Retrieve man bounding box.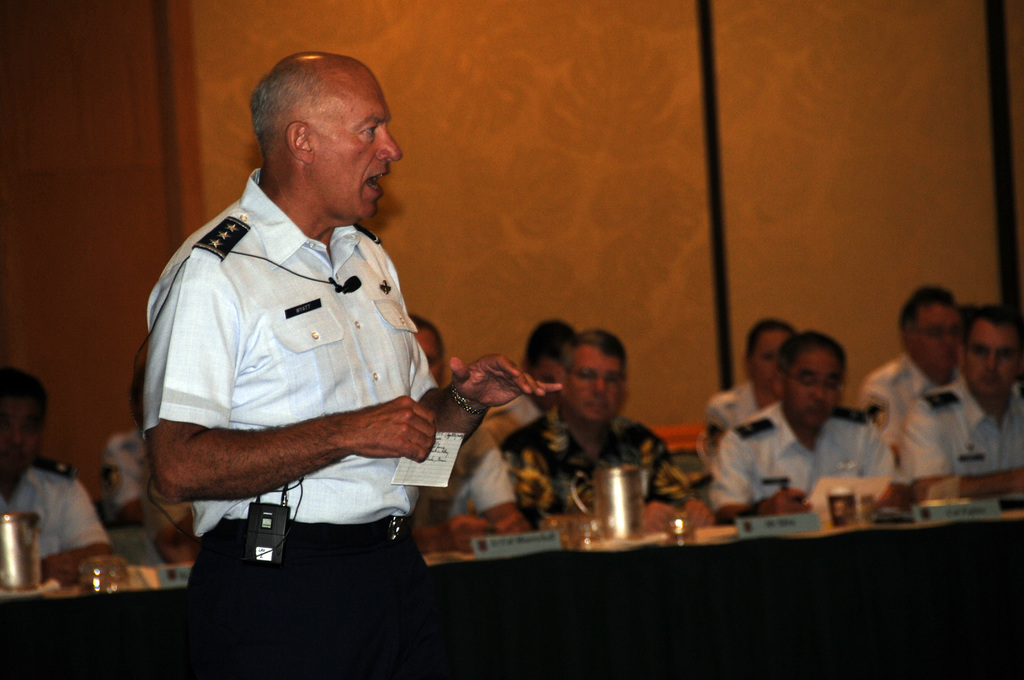
Bounding box: (left=101, top=383, right=199, bottom=534).
